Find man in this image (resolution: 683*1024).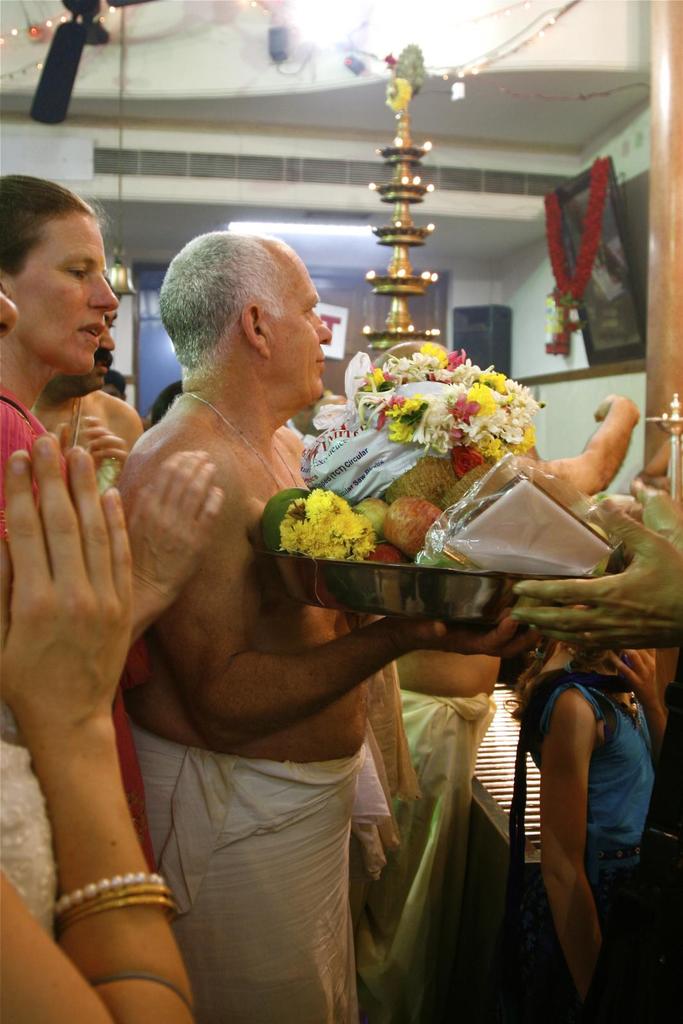
97/230/570/976.
